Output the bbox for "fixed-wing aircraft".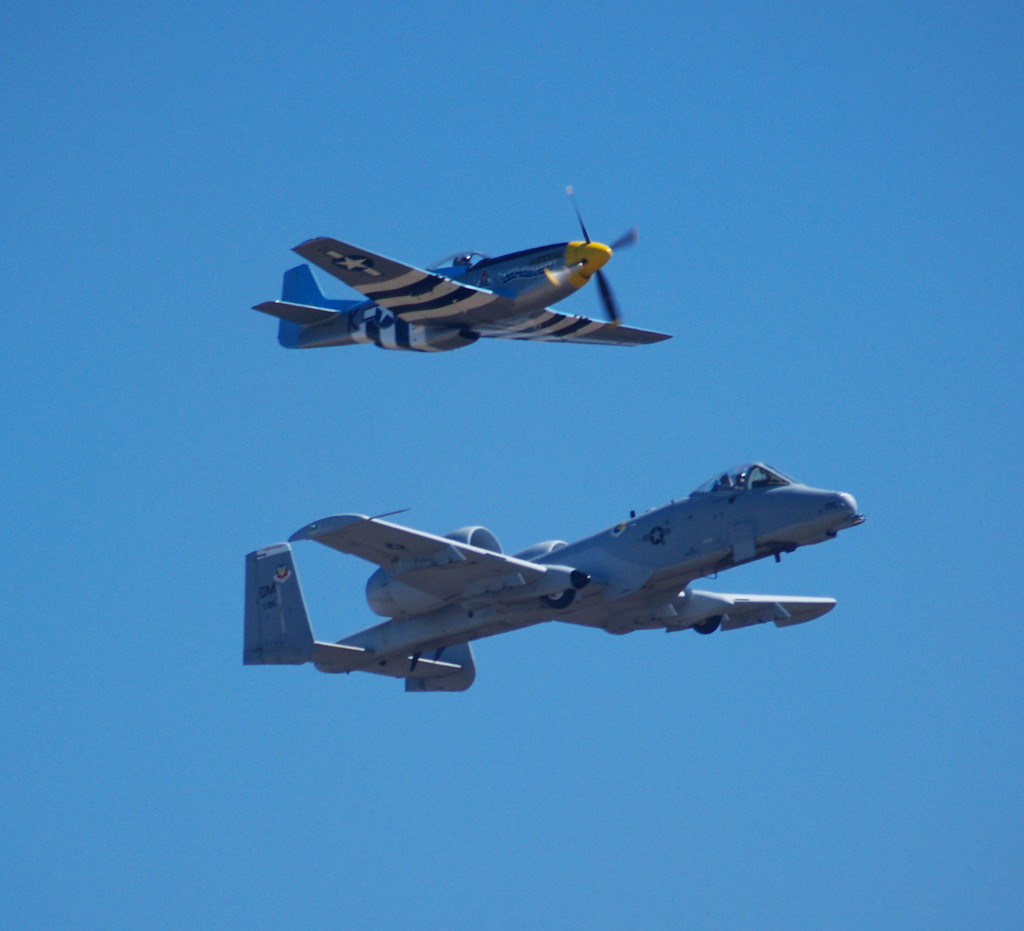
240/459/868/697.
